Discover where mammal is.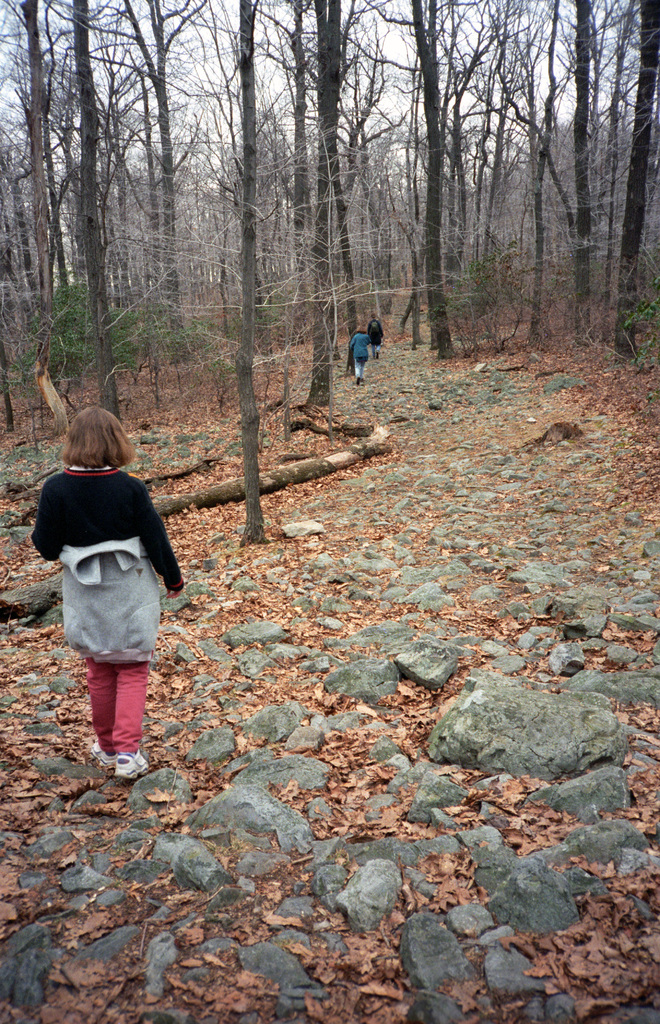
Discovered at 26,404,191,790.
